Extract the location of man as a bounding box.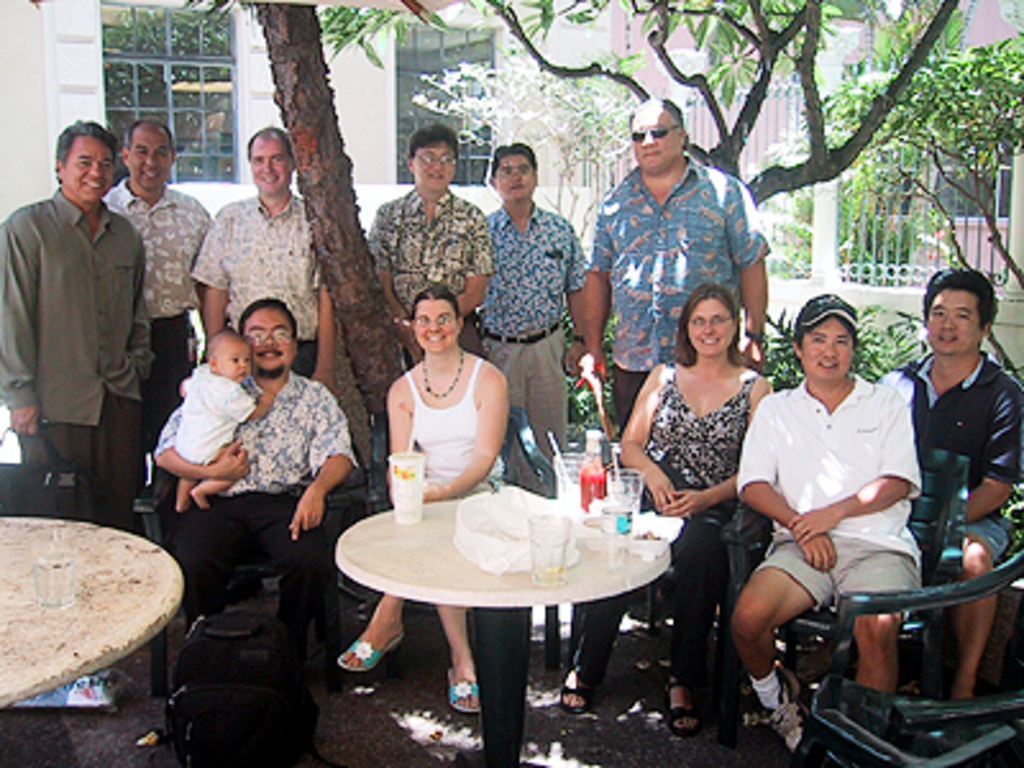
crop(189, 128, 340, 387).
